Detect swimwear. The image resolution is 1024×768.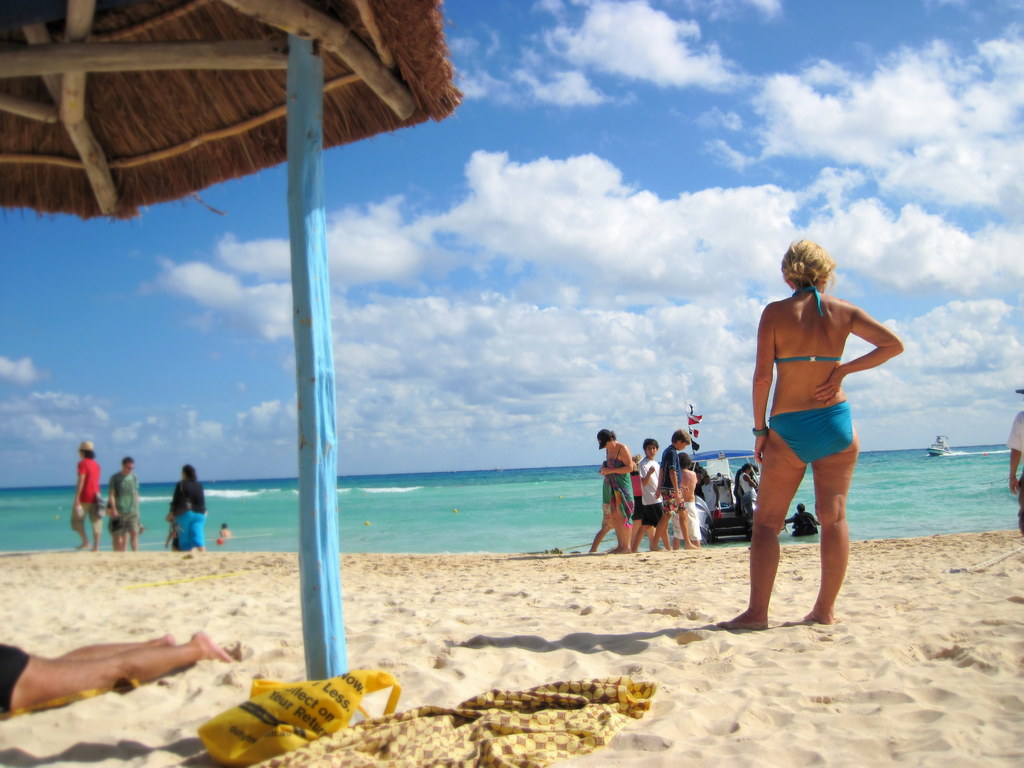
box(70, 455, 100, 534).
